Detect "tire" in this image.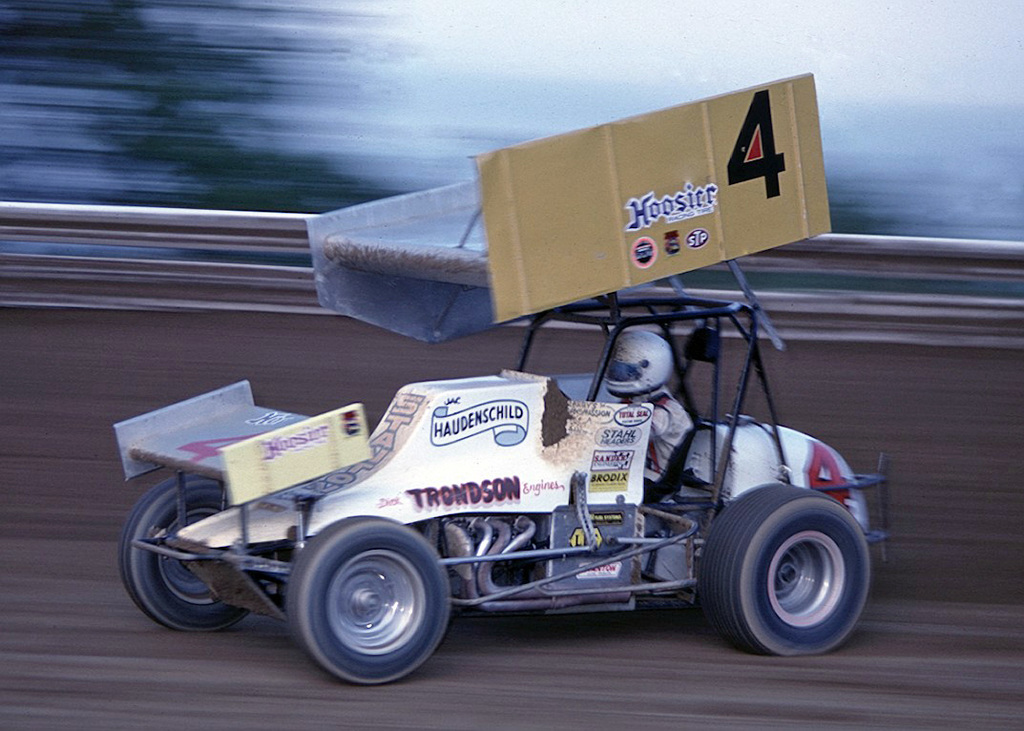
Detection: [left=704, top=488, right=873, bottom=663].
